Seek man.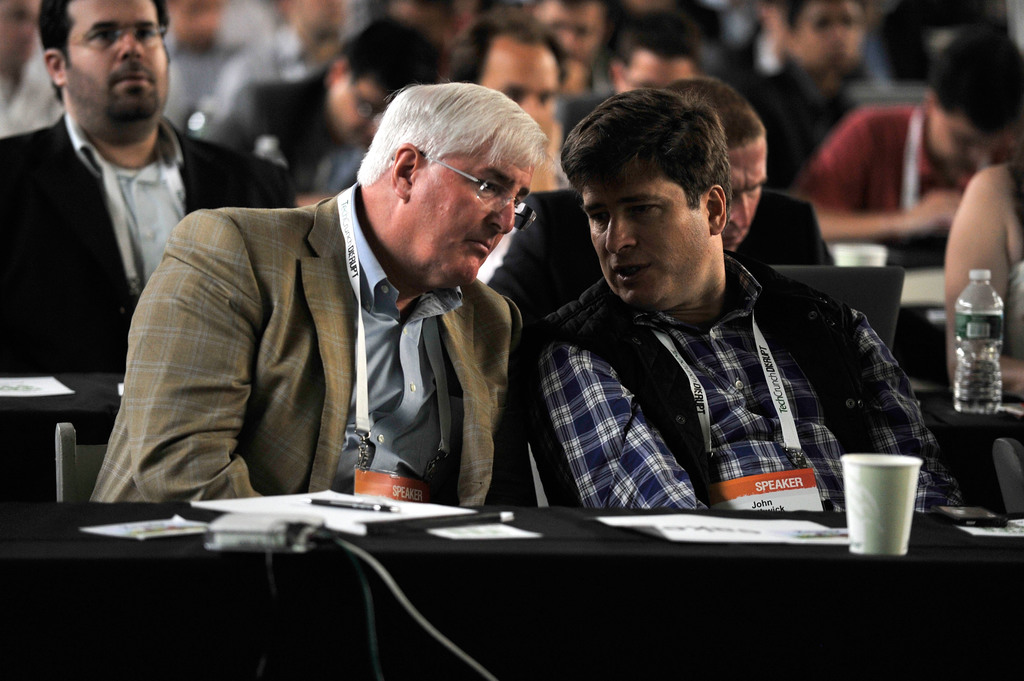
<region>81, 83, 551, 507</region>.
